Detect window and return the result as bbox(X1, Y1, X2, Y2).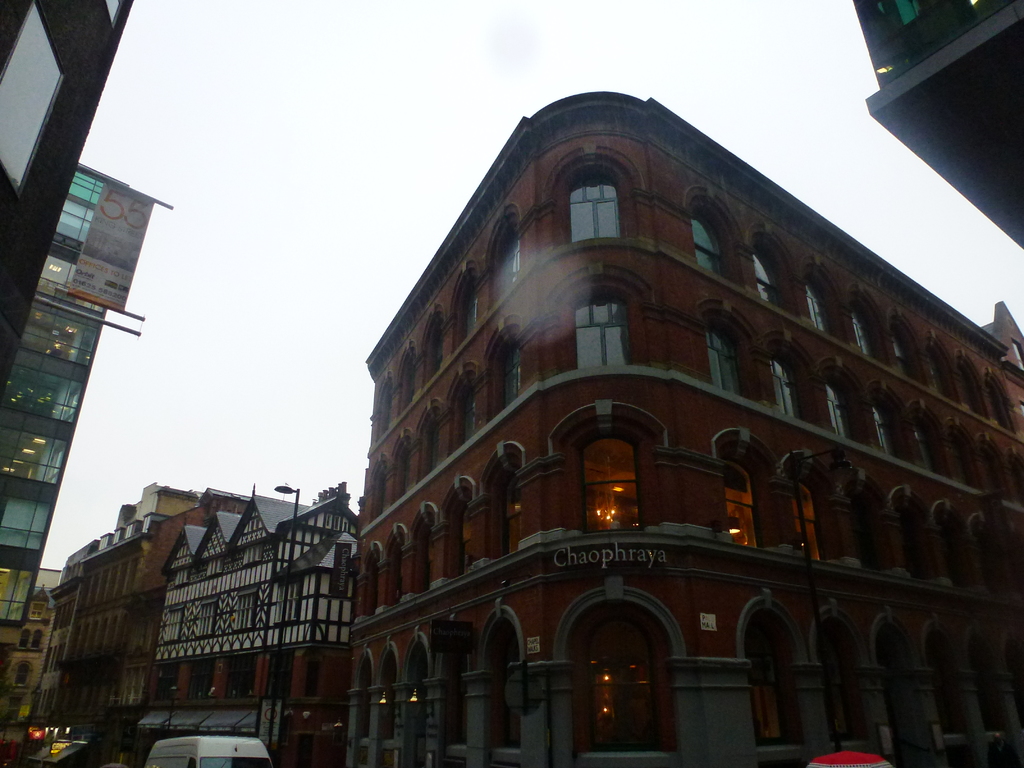
bbox(854, 306, 880, 358).
